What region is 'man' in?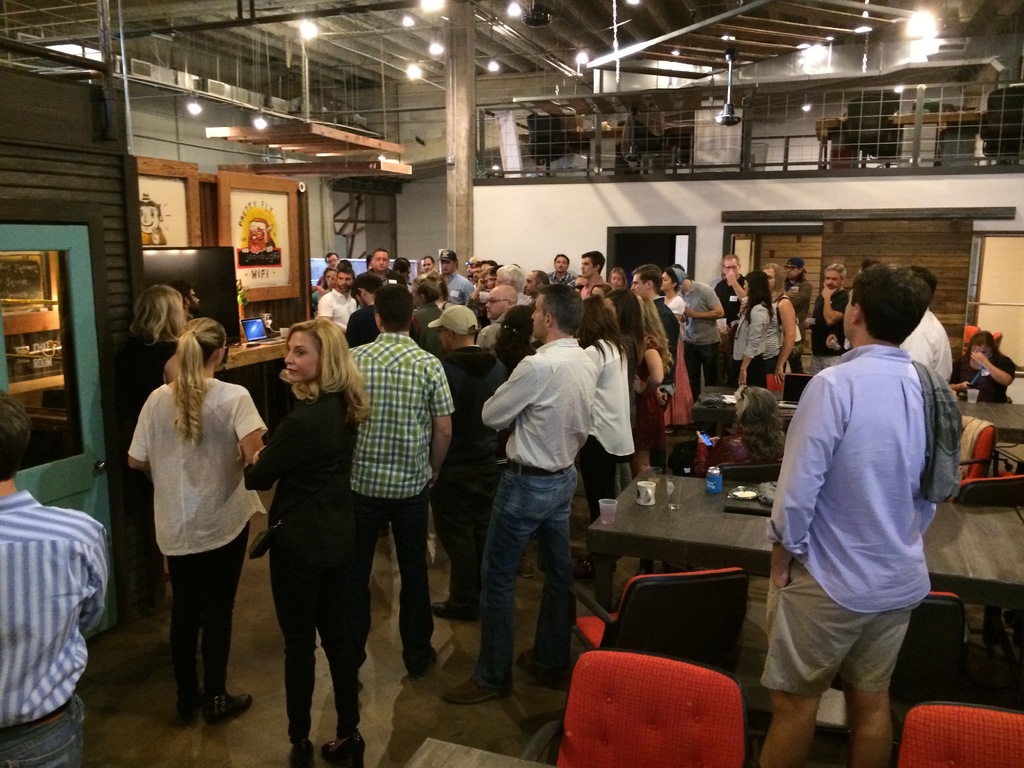
[x1=482, y1=267, x2=497, y2=292].
